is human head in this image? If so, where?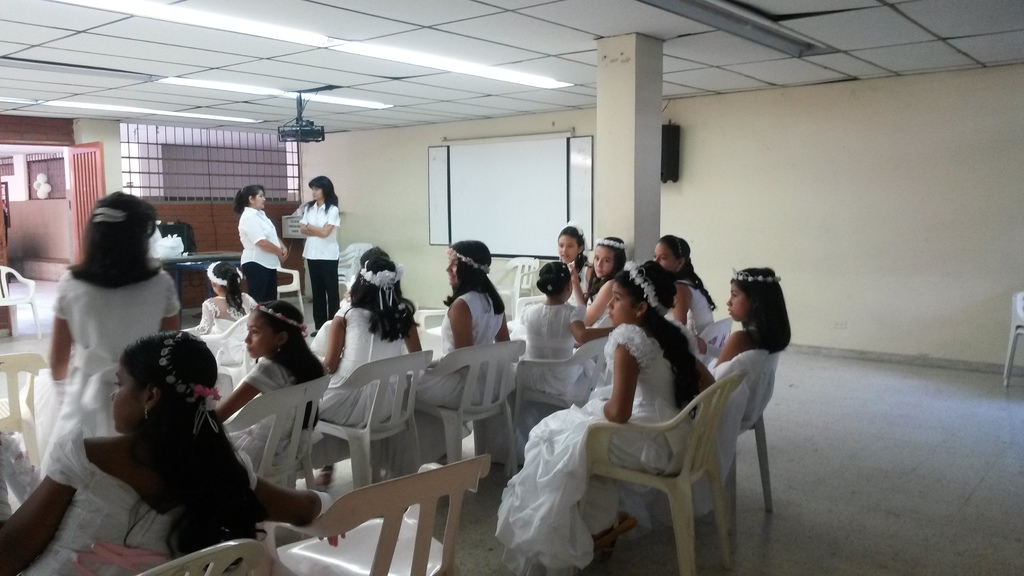
Yes, at box(446, 239, 490, 286).
